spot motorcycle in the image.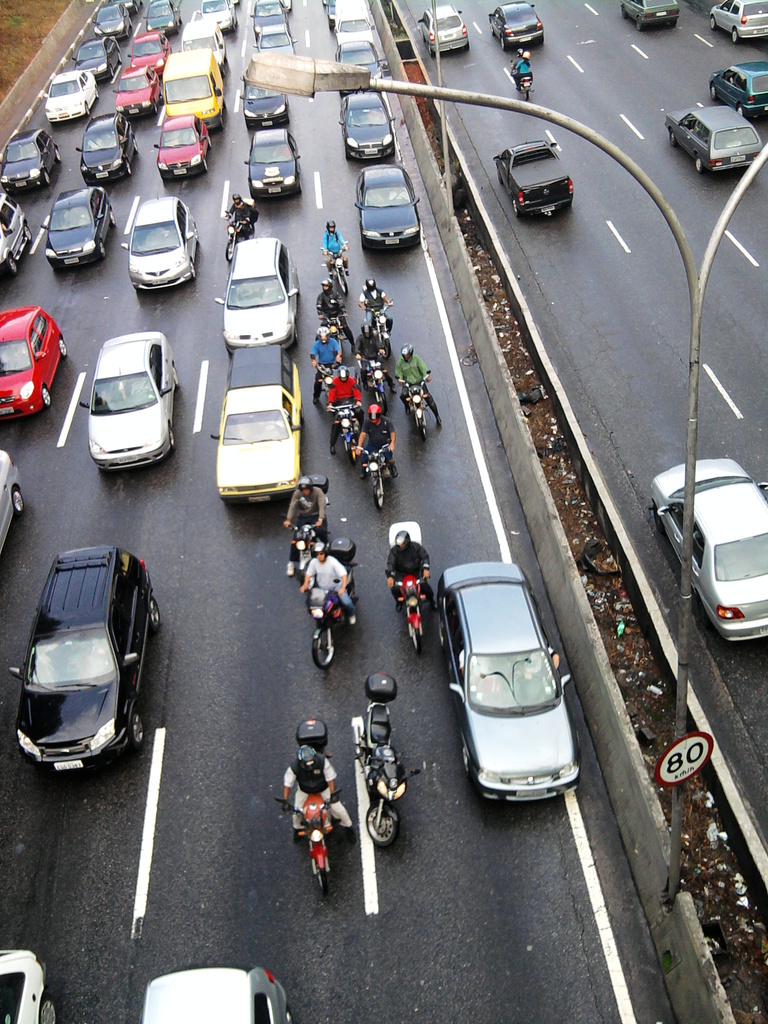
motorcycle found at (392, 520, 434, 648).
